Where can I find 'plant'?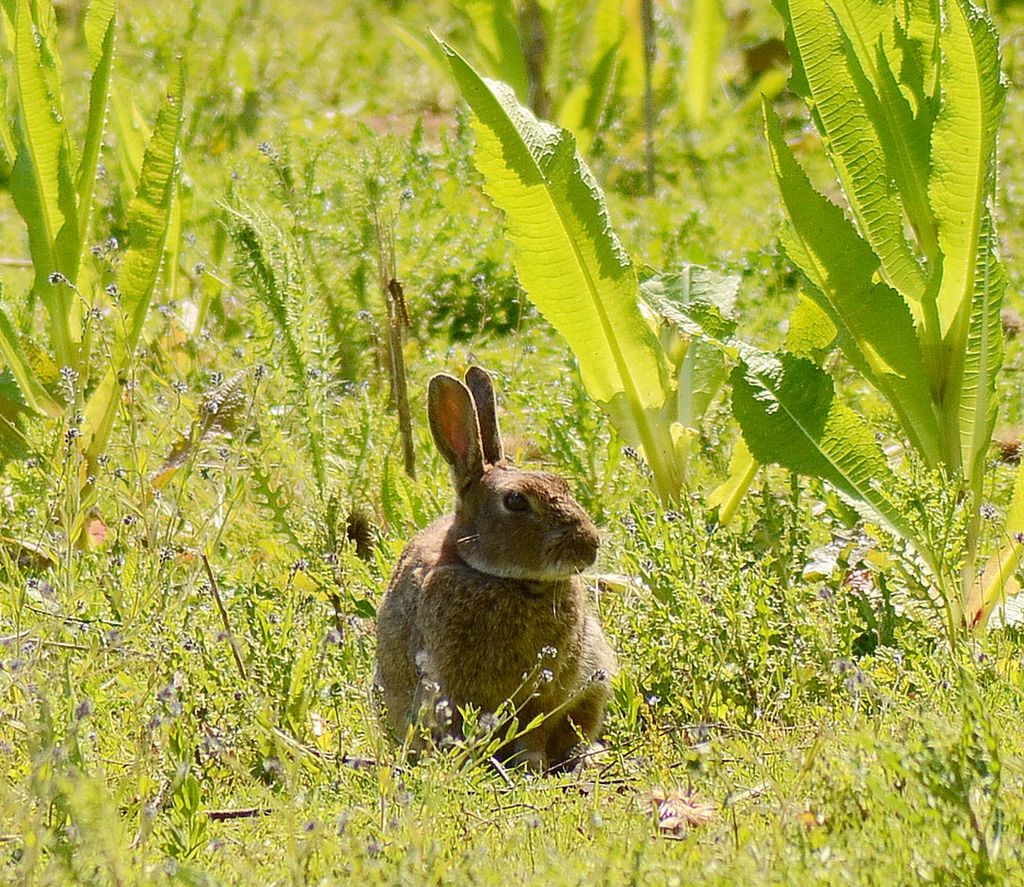
You can find it at {"x1": 531, "y1": 352, "x2": 632, "y2": 523}.
